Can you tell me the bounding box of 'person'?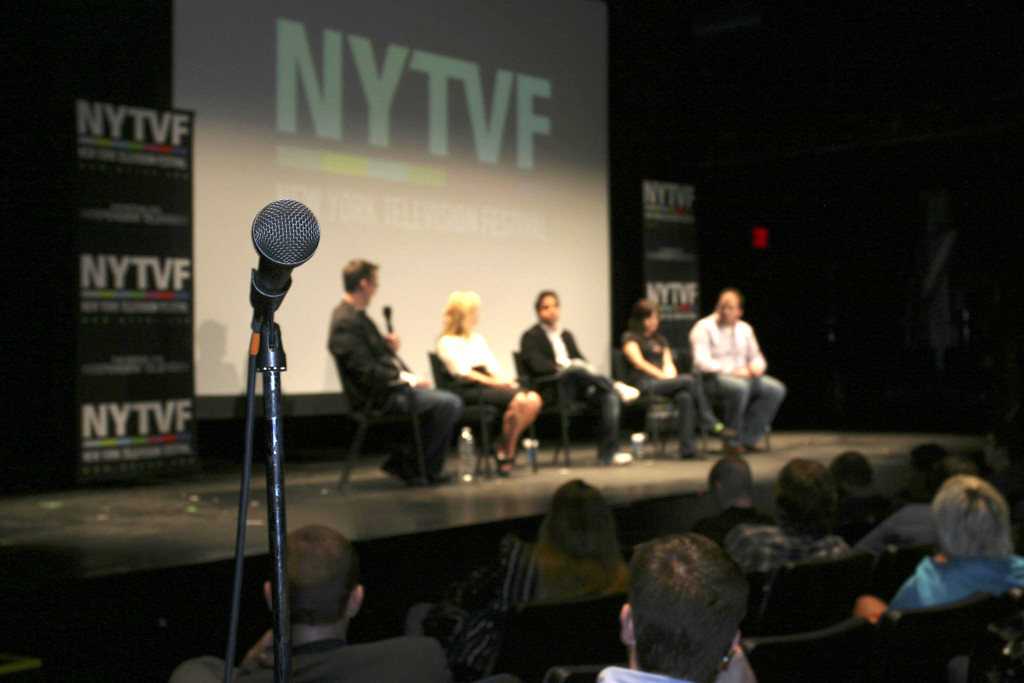
left=682, top=447, right=787, bottom=545.
